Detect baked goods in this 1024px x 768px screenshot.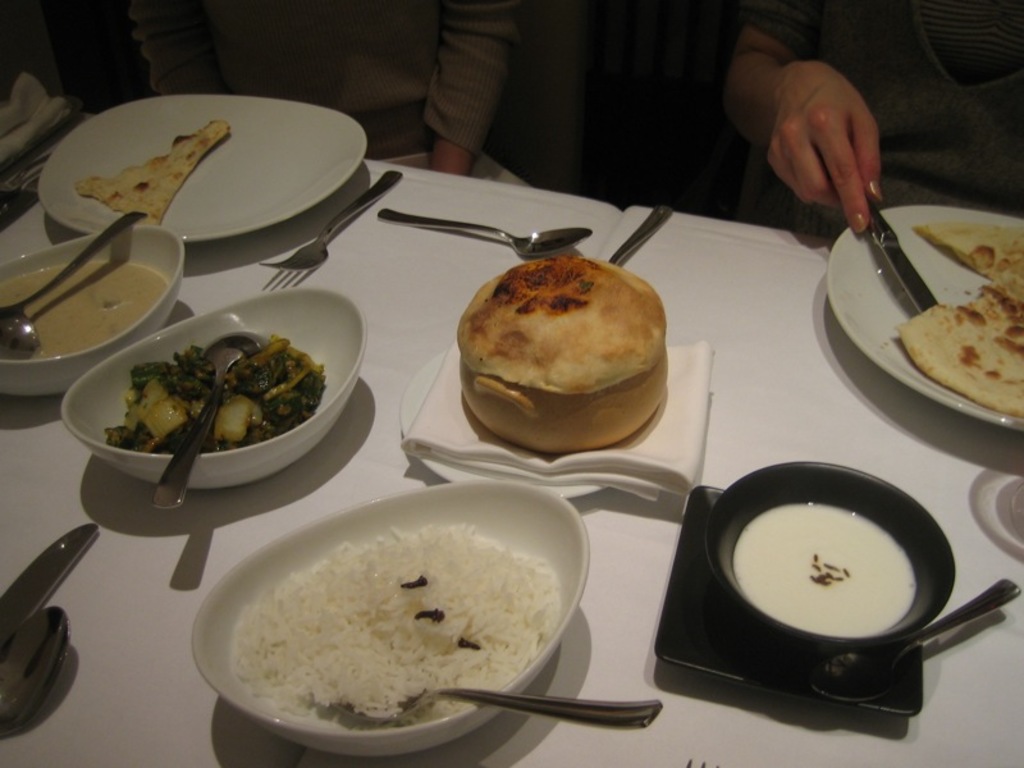
Detection: (76, 120, 232, 227).
